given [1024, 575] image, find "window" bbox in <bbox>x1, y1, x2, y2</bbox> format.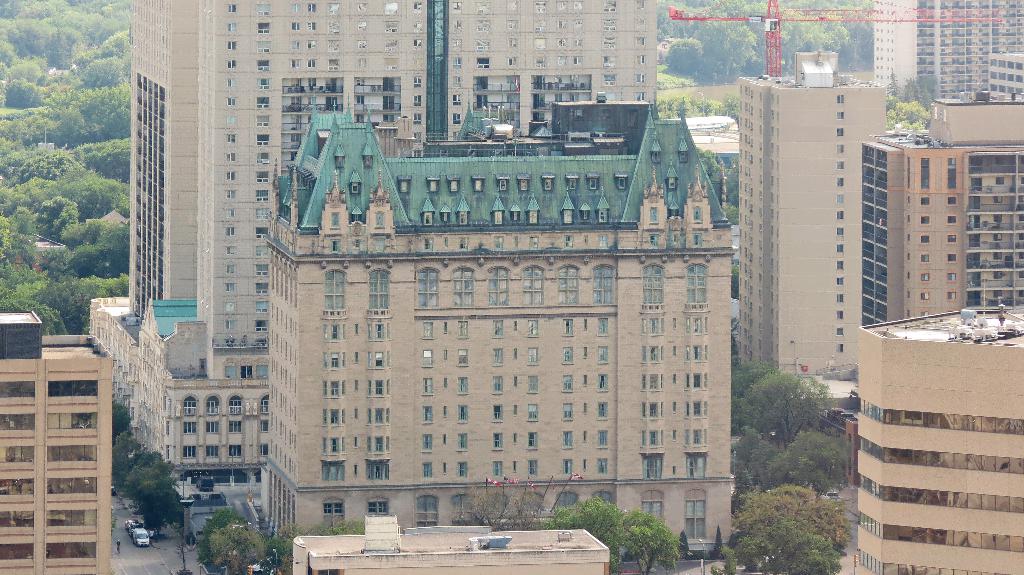
<bbox>442, 379, 447, 388</bbox>.
